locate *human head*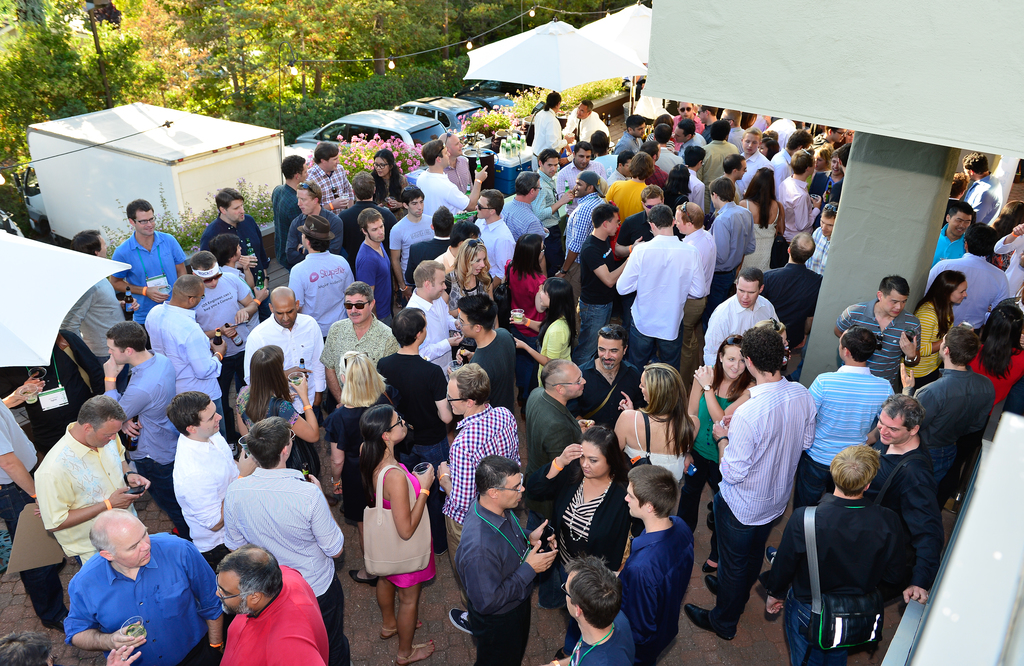
(x1=358, y1=406, x2=410, y2=446)
